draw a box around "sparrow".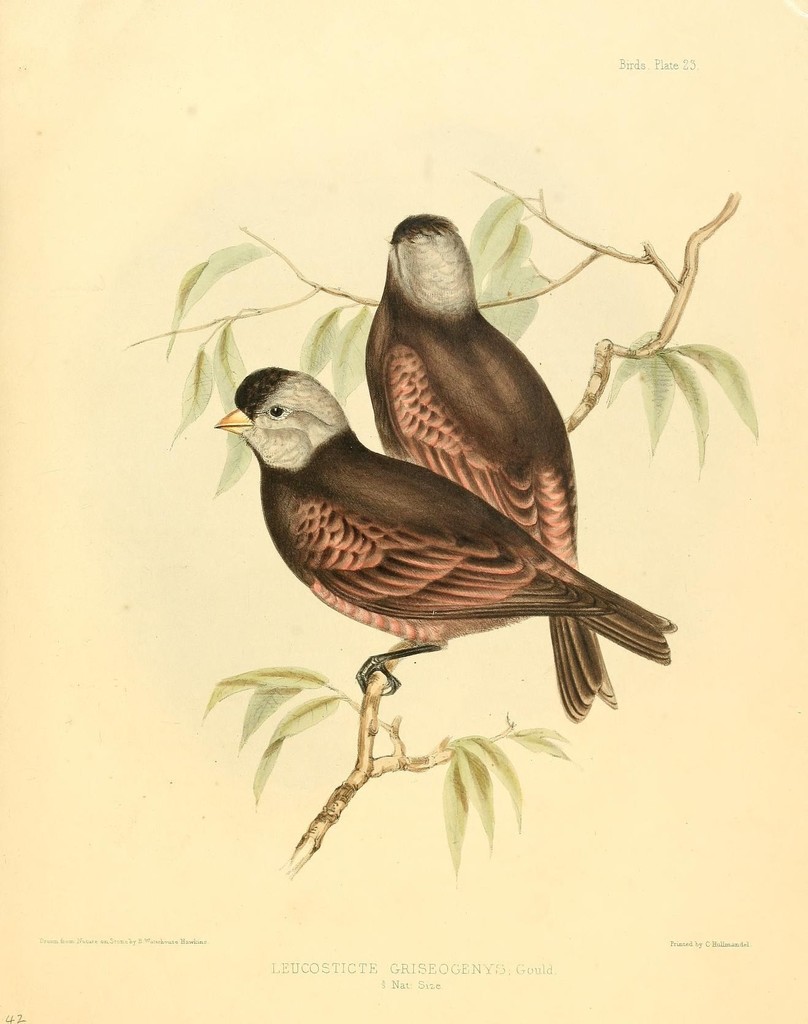
[x1=217, y1=367, x2=675, y2=694].
